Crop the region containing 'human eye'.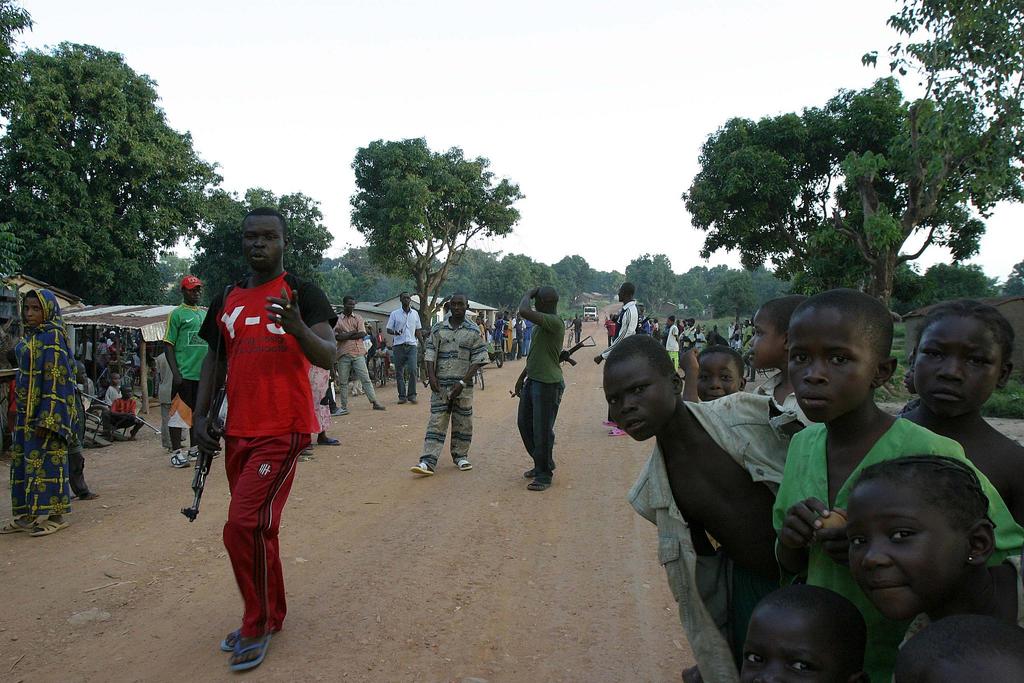
Crop region: <bbox>740, 646, 766, 664</bbox>.
